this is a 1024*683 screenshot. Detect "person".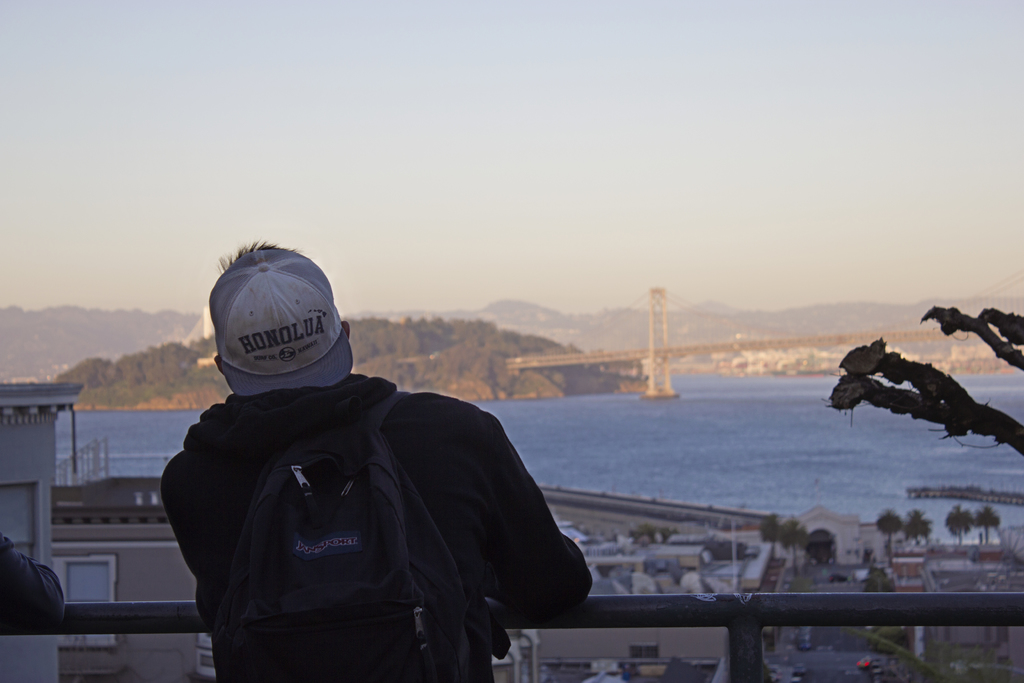
171 227 584 652.
